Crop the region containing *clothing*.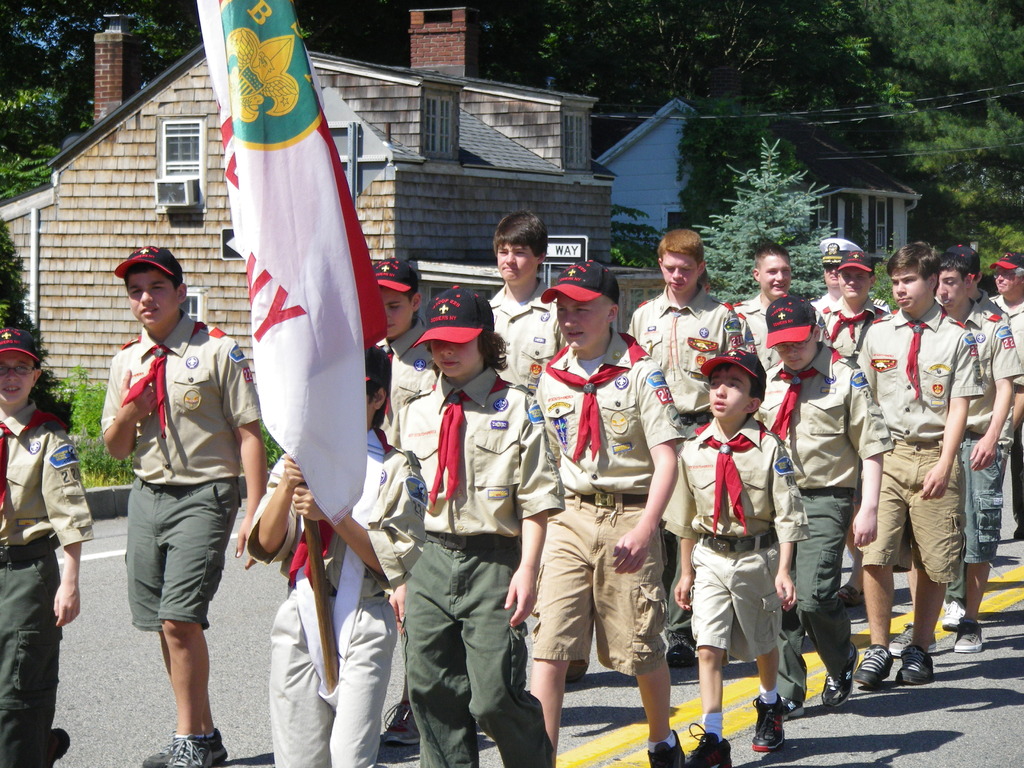
Crop region: box(100, 303, 260, 623).
